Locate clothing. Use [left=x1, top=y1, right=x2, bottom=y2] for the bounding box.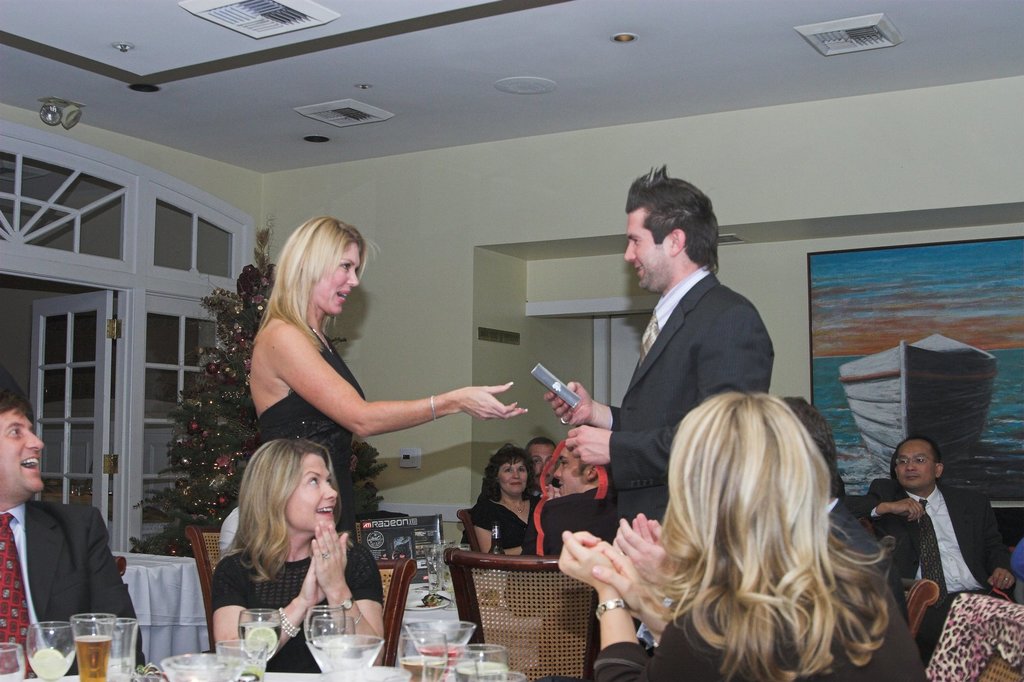
[left=538, top=482, right=601, bottom=553].
